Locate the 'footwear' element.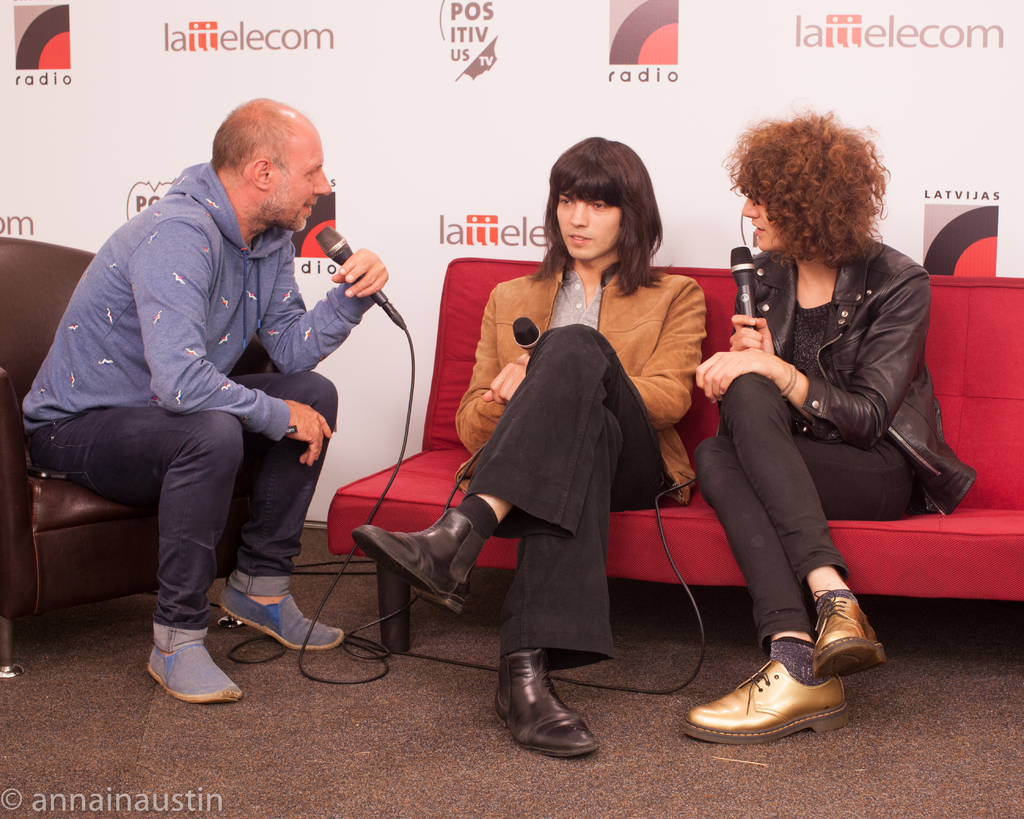
Element bbox: rect(147, 638, 237, 701).
